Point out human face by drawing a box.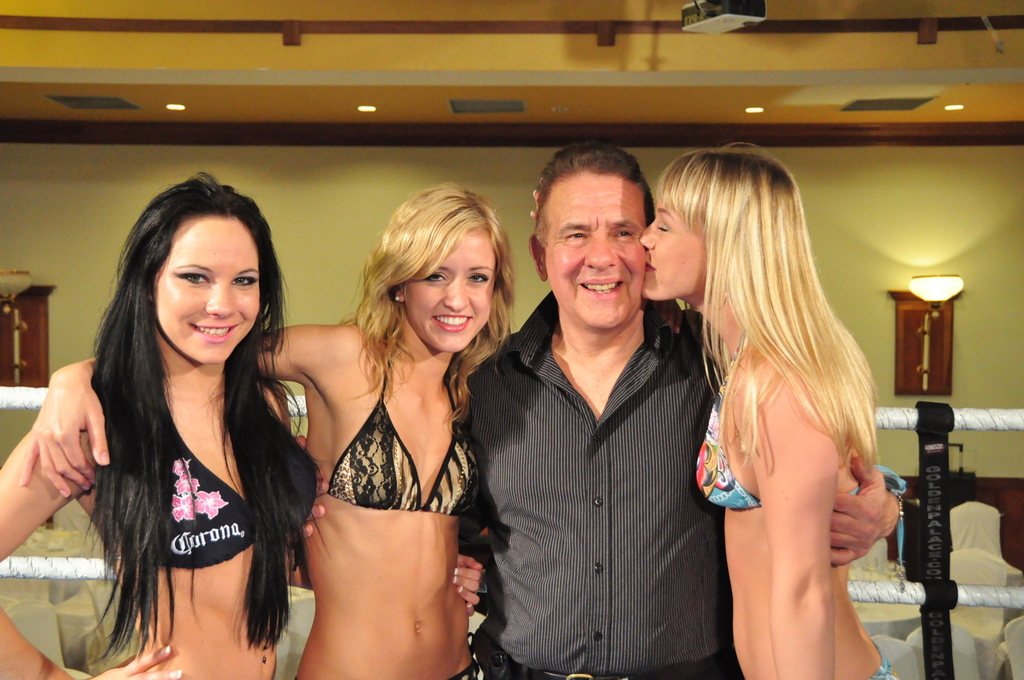
[x1=159, y1=221, x2=259, y2=366].
